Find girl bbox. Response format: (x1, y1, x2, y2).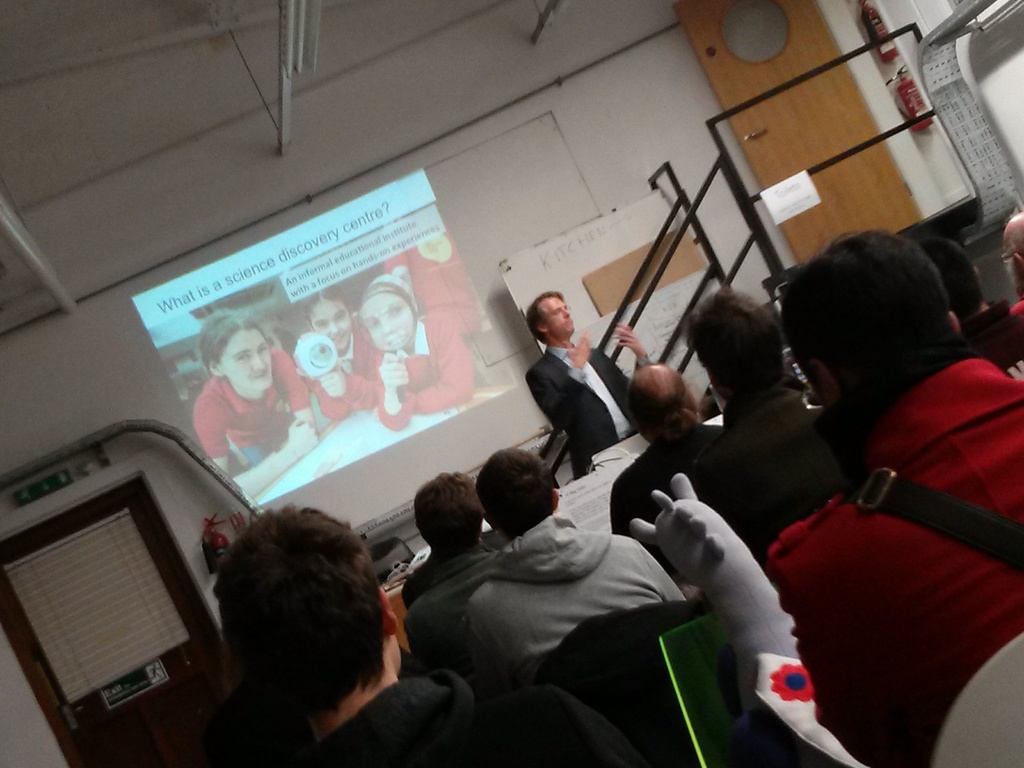
(353, 266, 472, 430).
